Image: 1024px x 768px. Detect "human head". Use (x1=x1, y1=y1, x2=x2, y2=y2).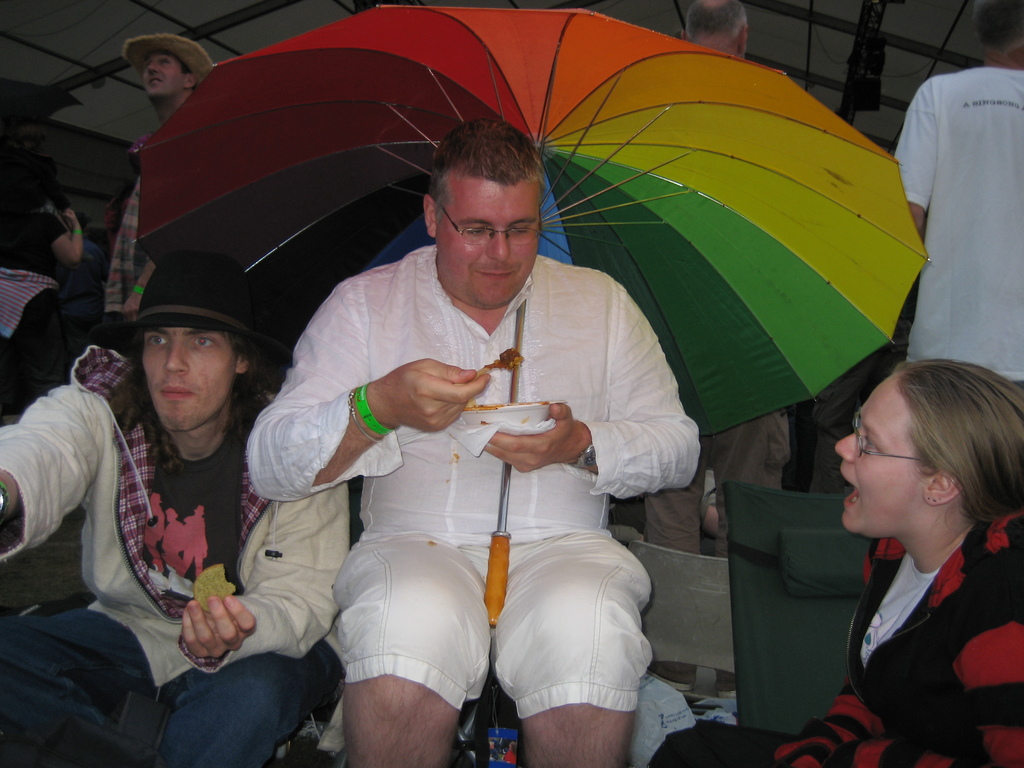
(x1=834, y1=352, x2=1023, y2=541).
